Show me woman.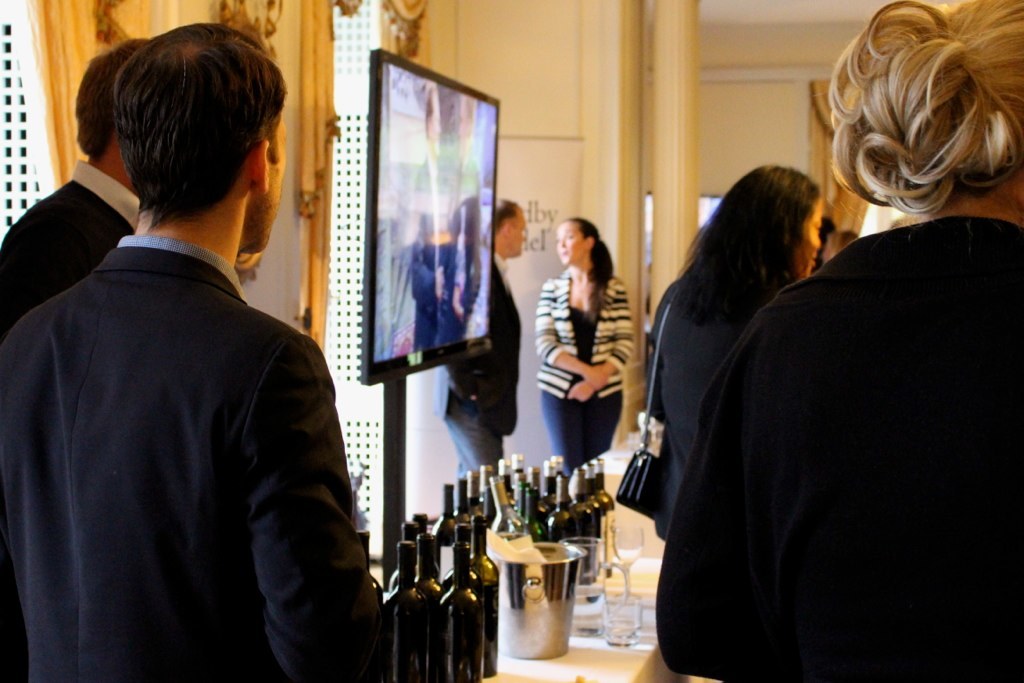
woman is here: 659/0/1023/682.
